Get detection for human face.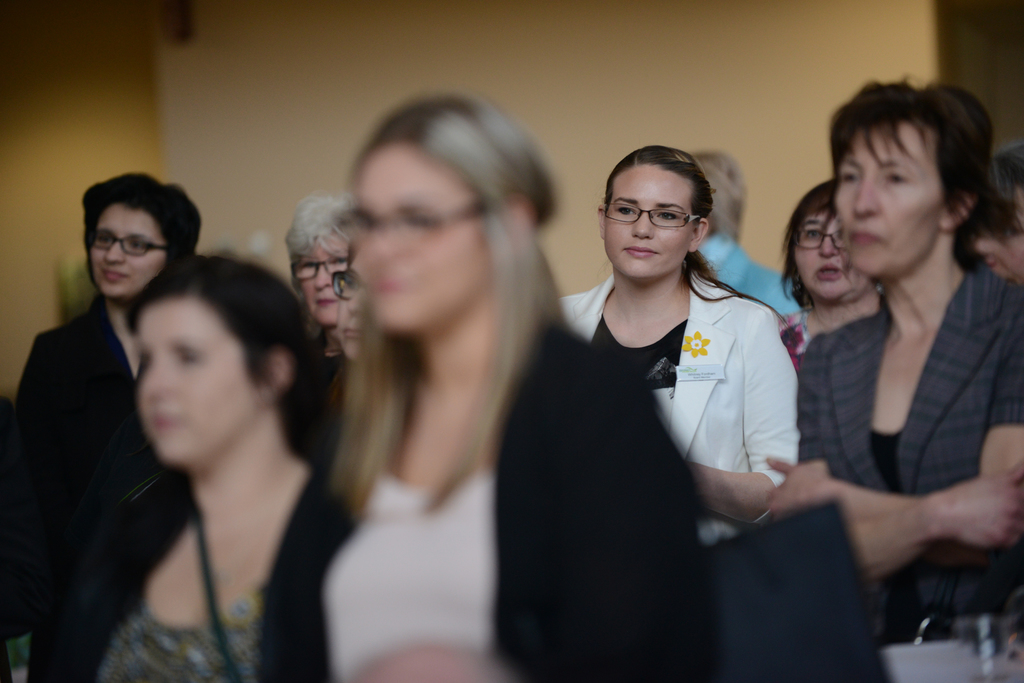
Detection: (335, 268, 367, 356).
